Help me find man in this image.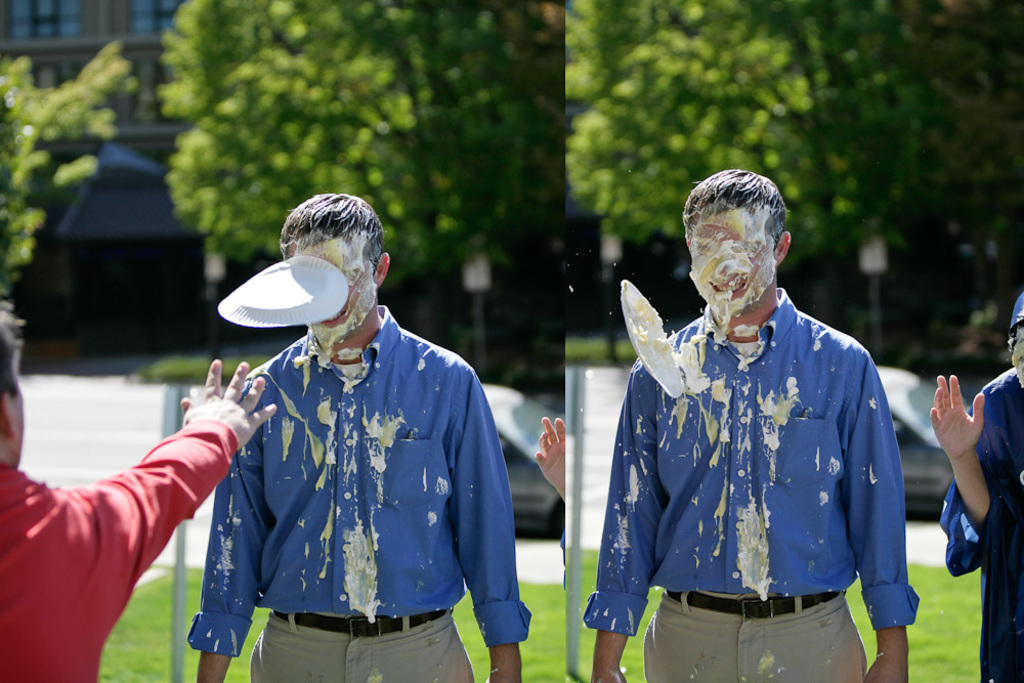
Found it: (x1=185, y1=194, x2=529, y2=682).
